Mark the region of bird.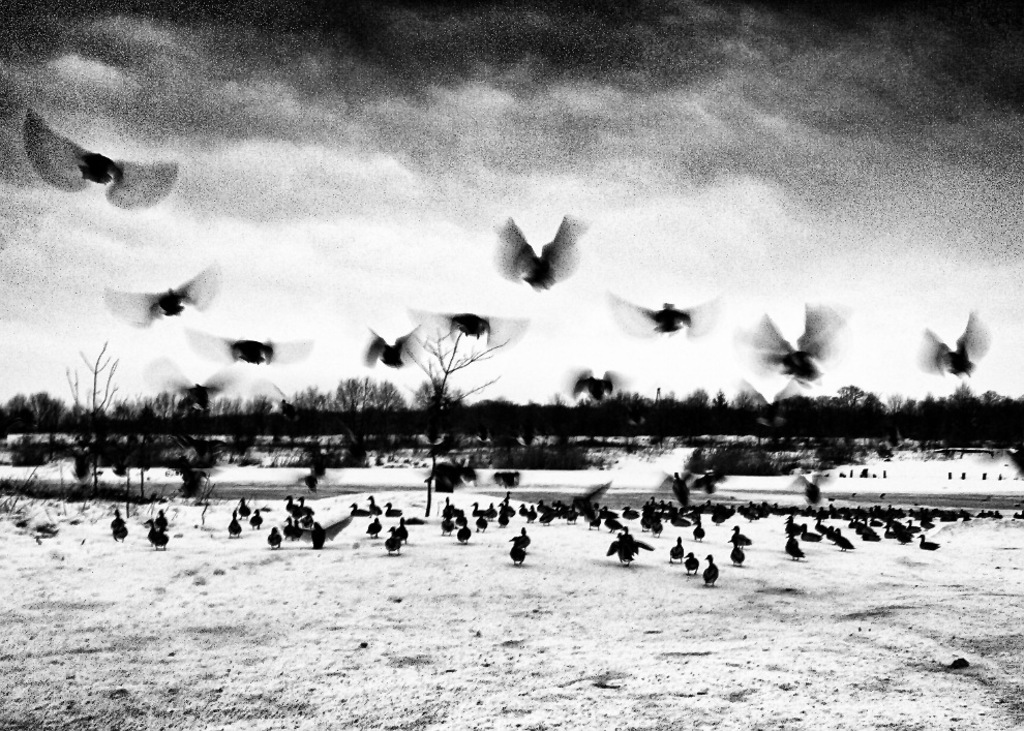
Region: BBox(295, 456, 334, 502).
